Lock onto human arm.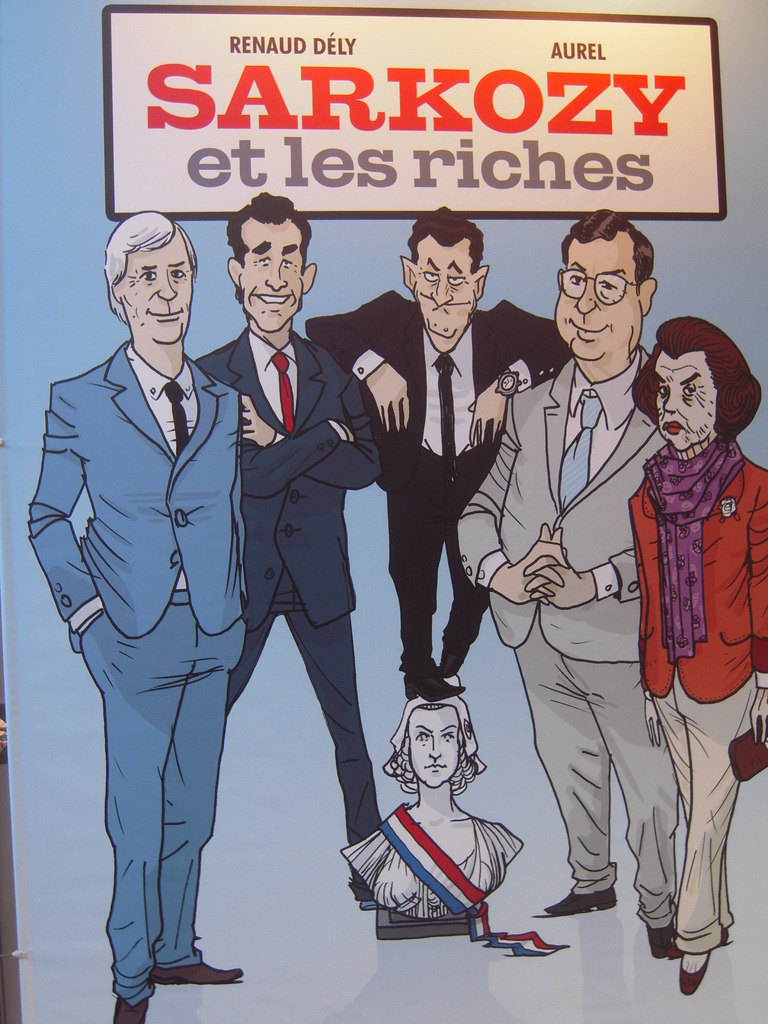
Locked: pyautogui.locateOnScreen(303, 289, 417, 438).
